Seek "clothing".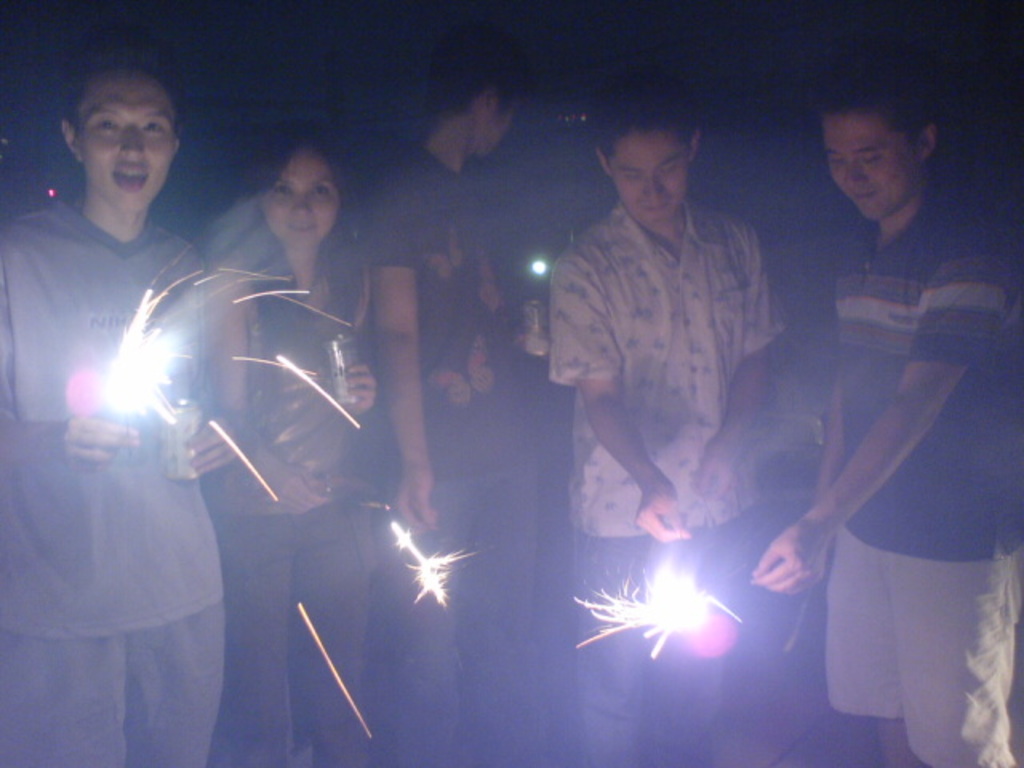
13,112,254,715.
